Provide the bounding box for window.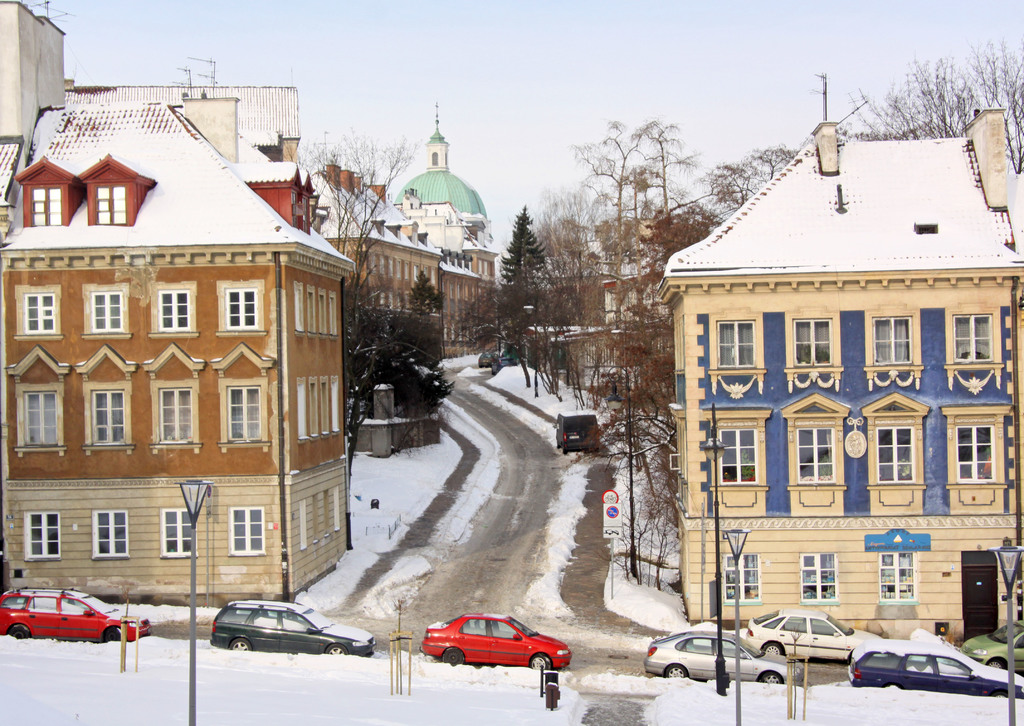
723, 641, 749, 659.
